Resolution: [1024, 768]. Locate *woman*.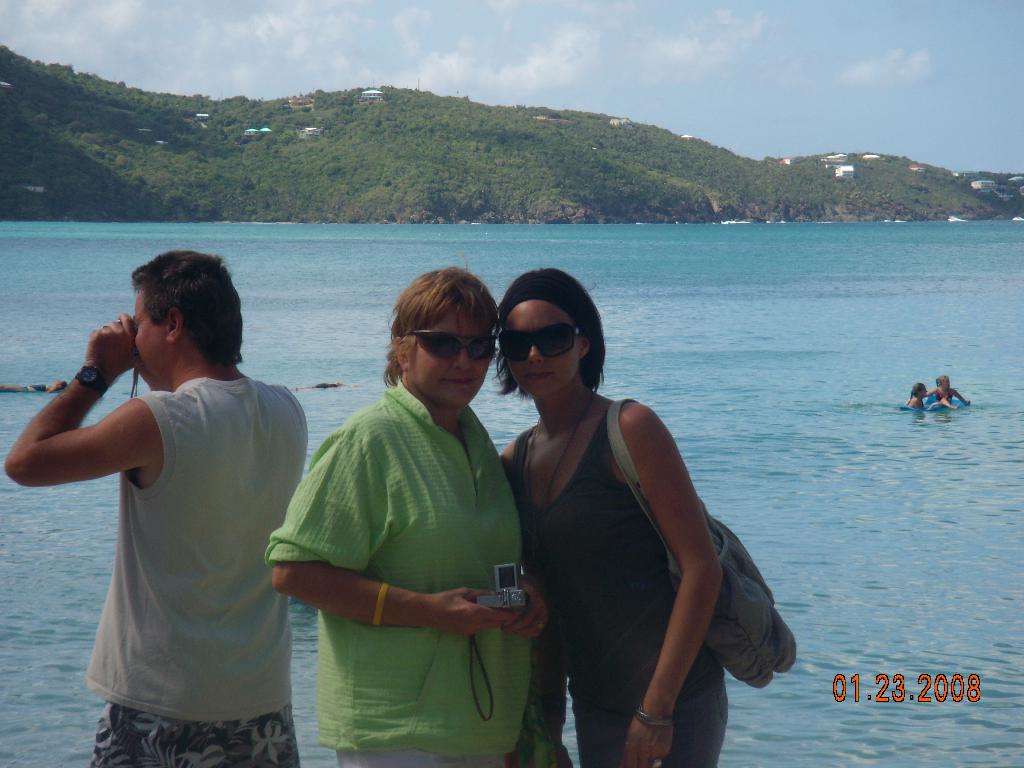
l=495, t=264, r=733, b=767.
